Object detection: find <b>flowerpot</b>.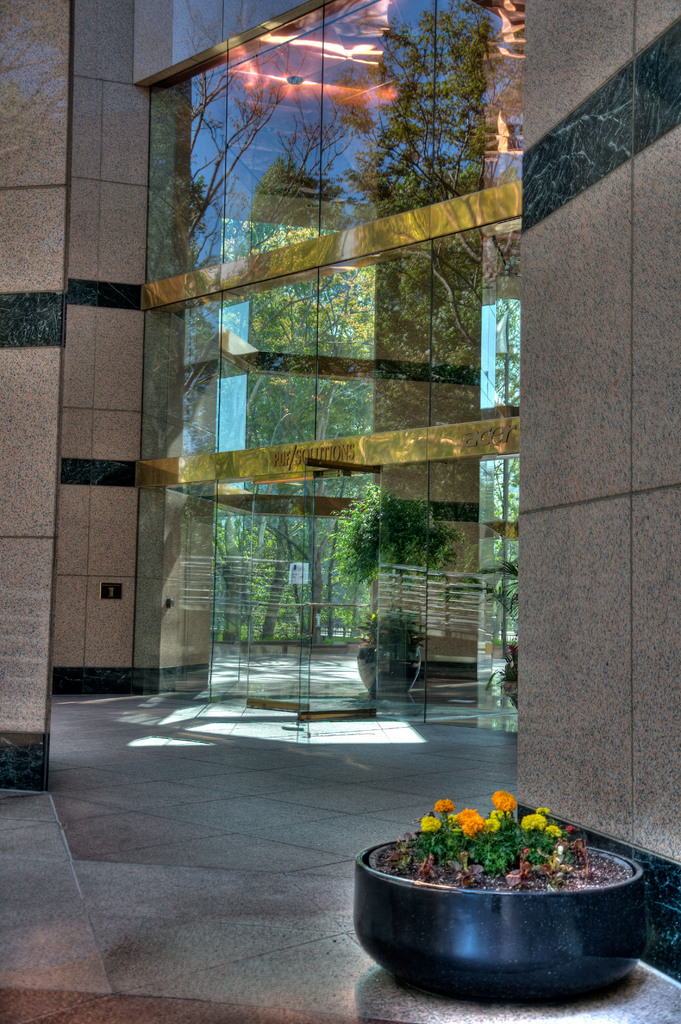
<bbox>368, 818, 657, 999</bbox>.
